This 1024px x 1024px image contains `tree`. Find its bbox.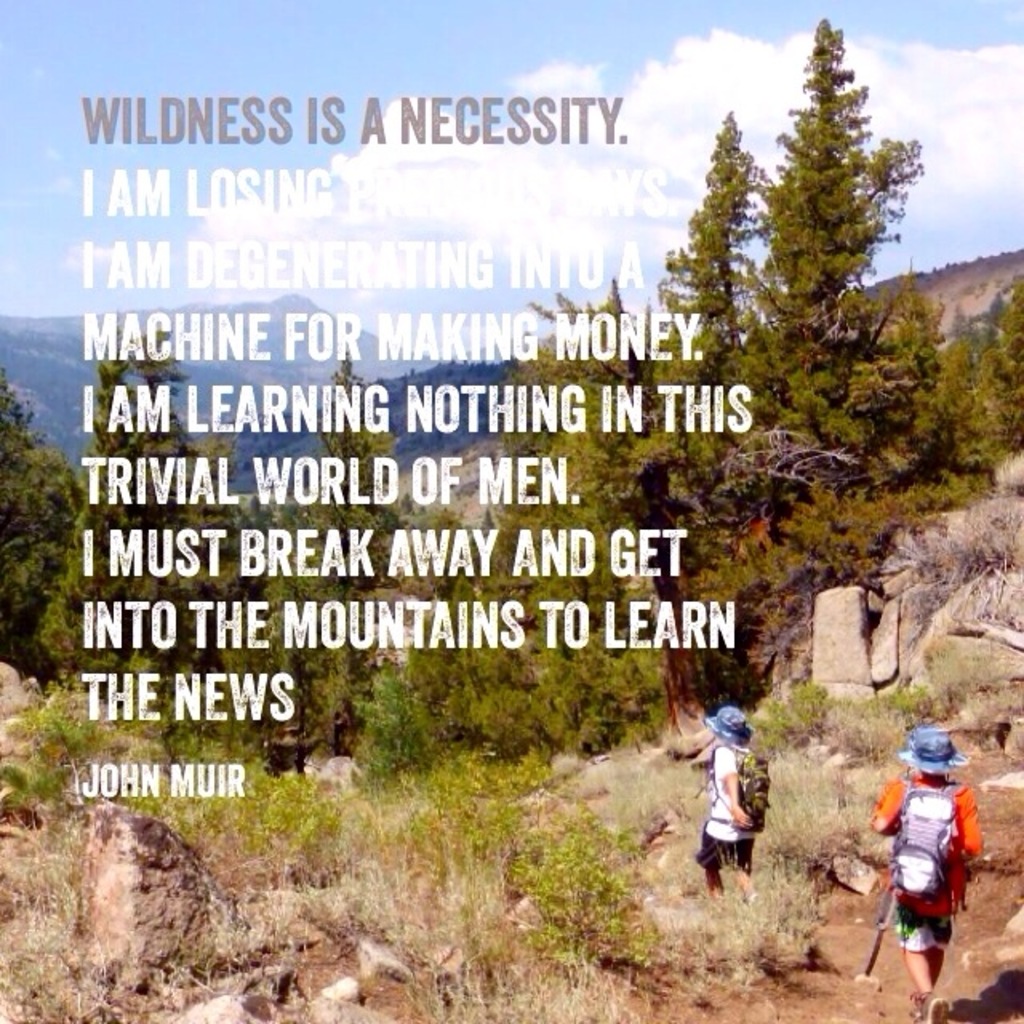
[left=270, top=346, right=416, bottom=742].
